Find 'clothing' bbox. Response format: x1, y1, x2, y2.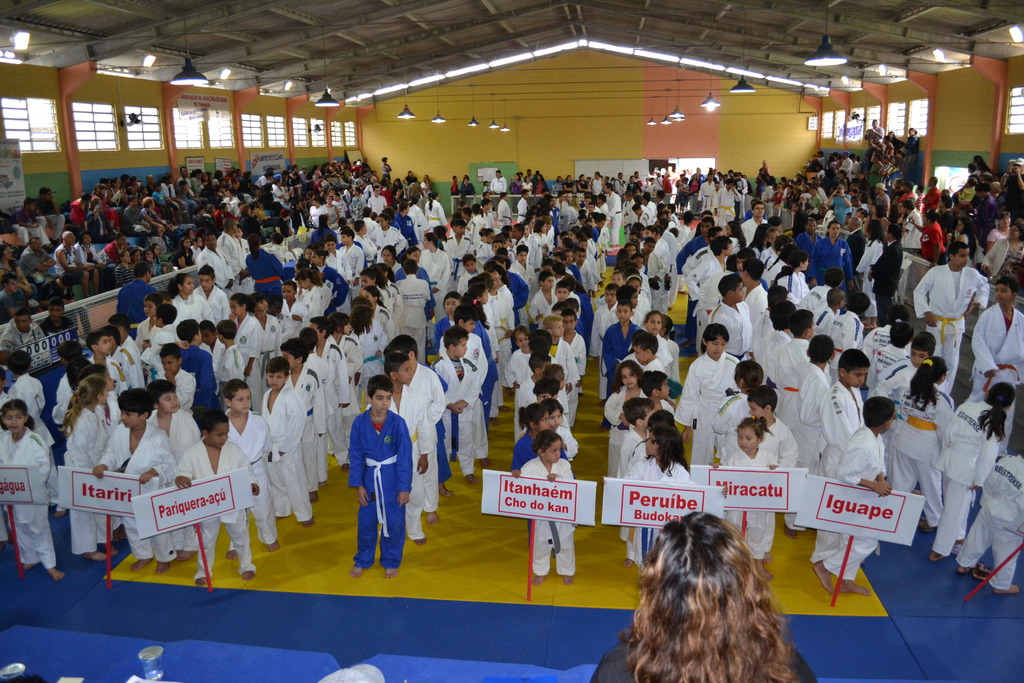
19, 247, 58, 299.
